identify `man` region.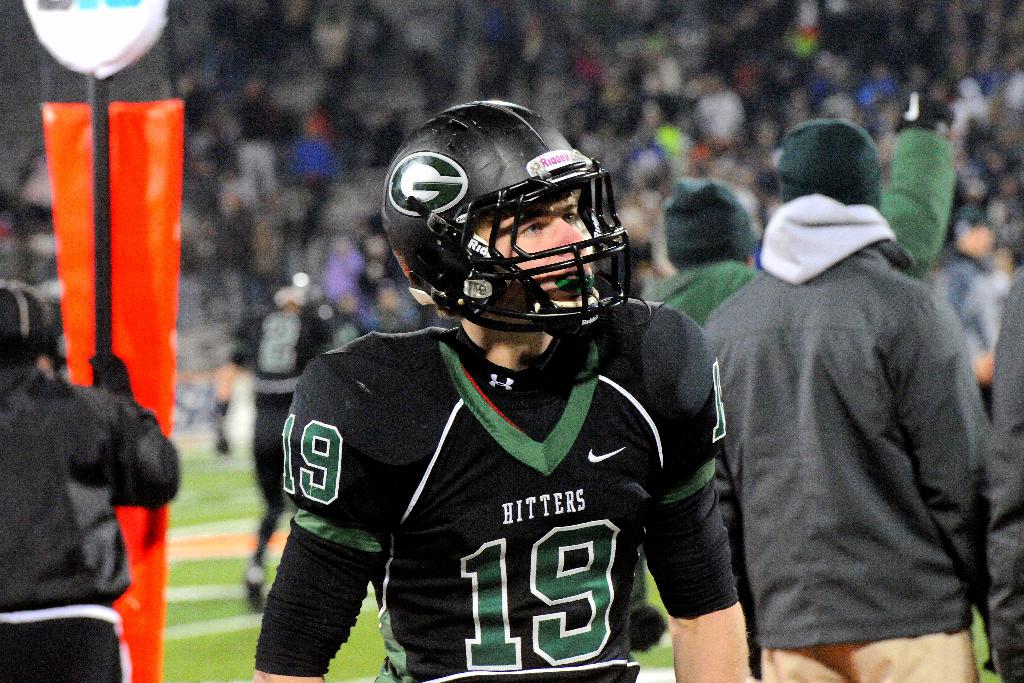
Region: (left=241, top=283, right=339, bottom=619).
